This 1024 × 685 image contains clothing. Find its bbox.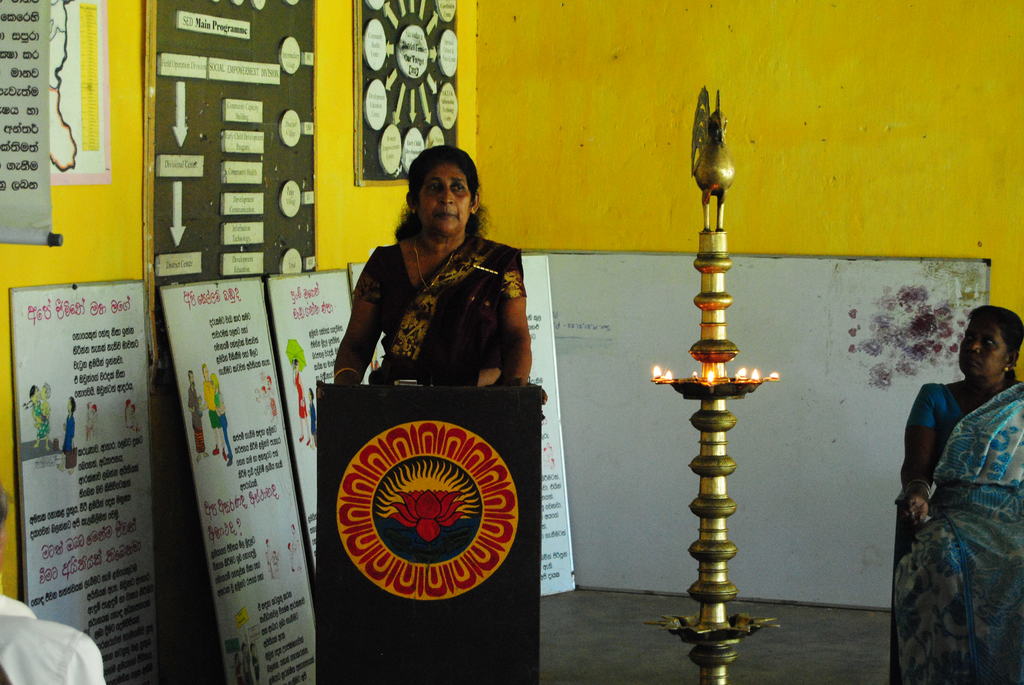
x1=187, y1=388, x2=206, y2=456.
